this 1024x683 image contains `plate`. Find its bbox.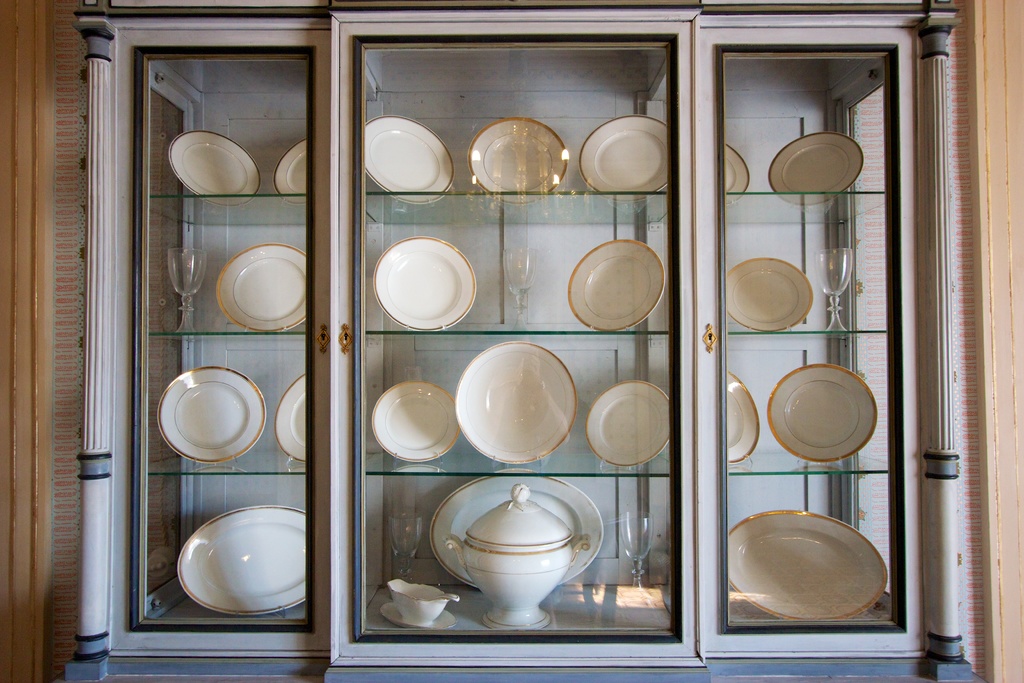
{"left": 152, "top": 363, "right": 268, "bottom": 460}.
